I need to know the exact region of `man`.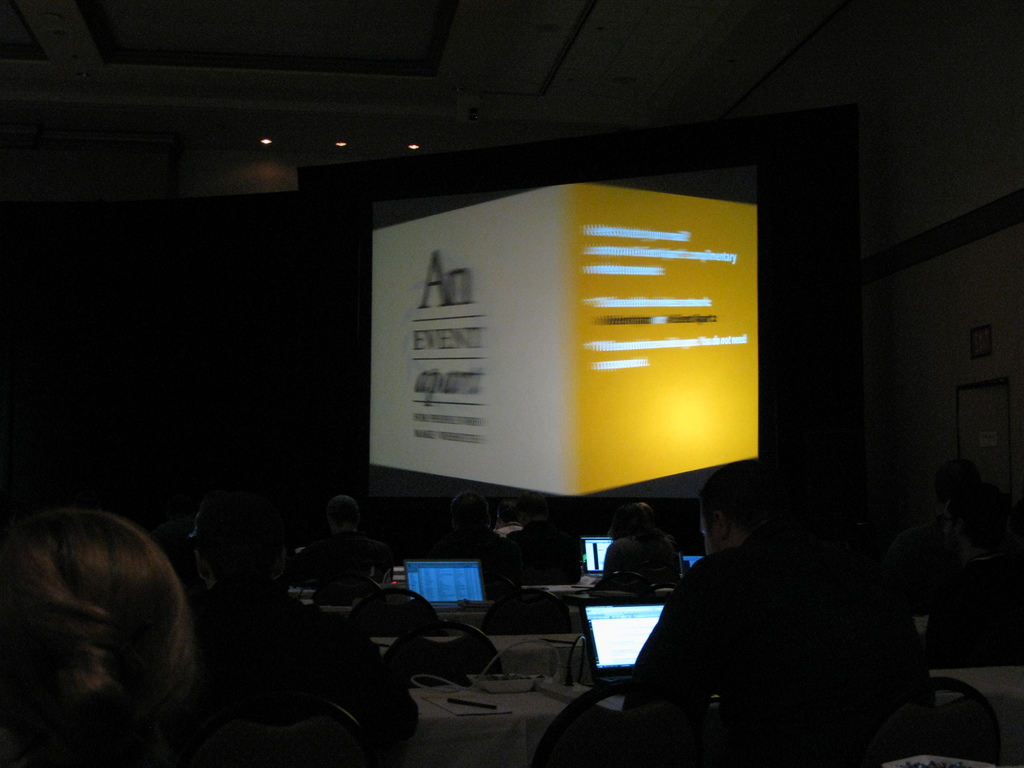
Region: select_region(187, 484, 422, 767).
